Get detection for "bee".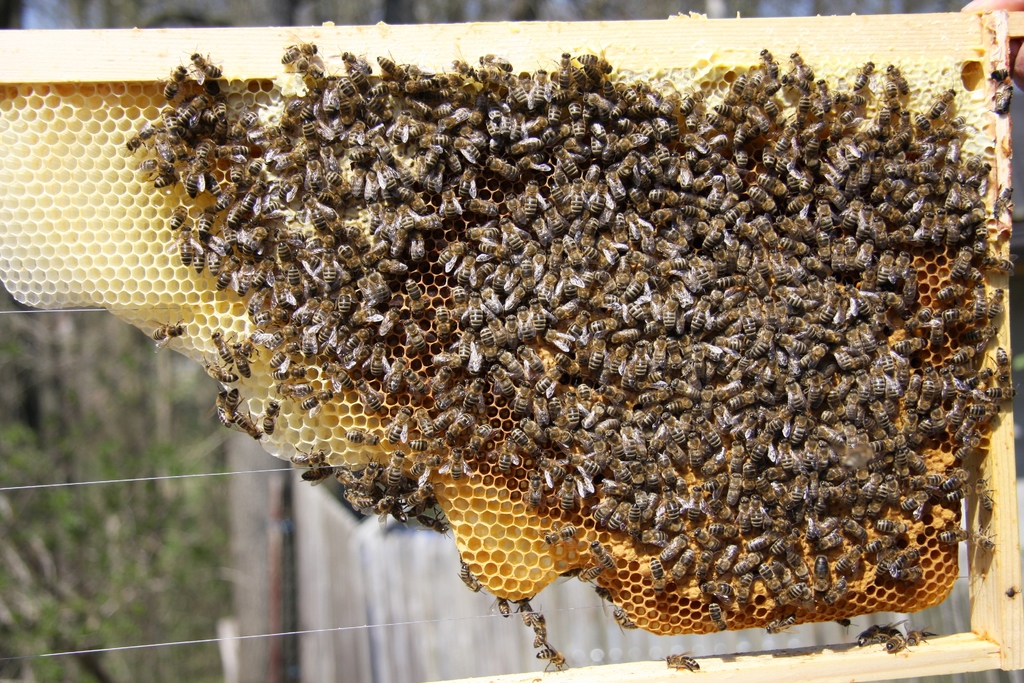
Detection: crop(214, 190, 239, 210).
